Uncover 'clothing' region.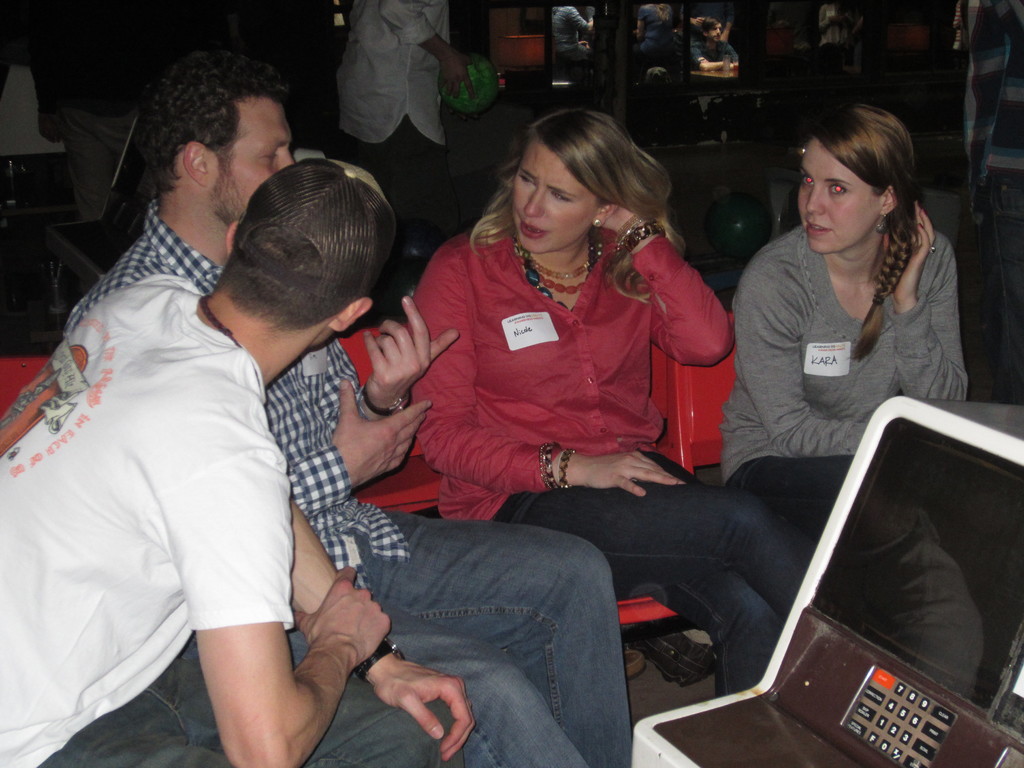
Uncovered: detection(724, 230, 970, 538).
